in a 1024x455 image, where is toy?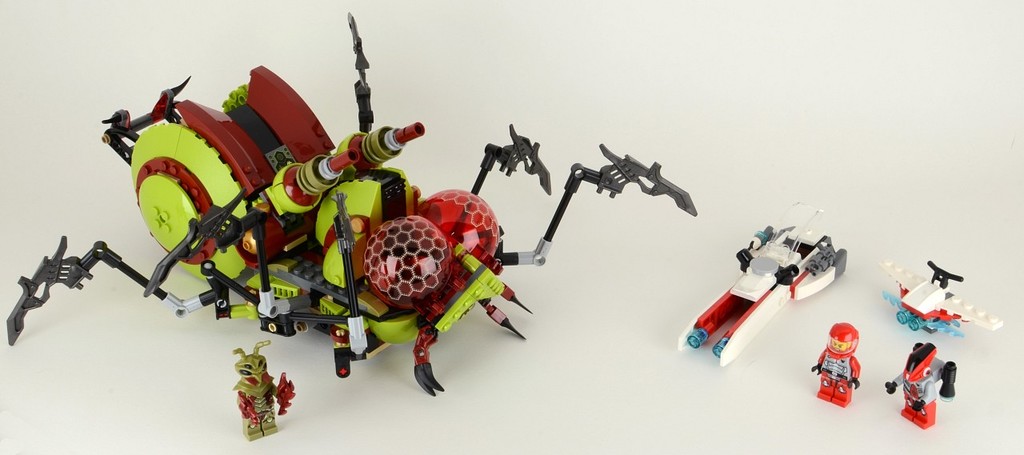
box=[810, 322, 862, 410].
